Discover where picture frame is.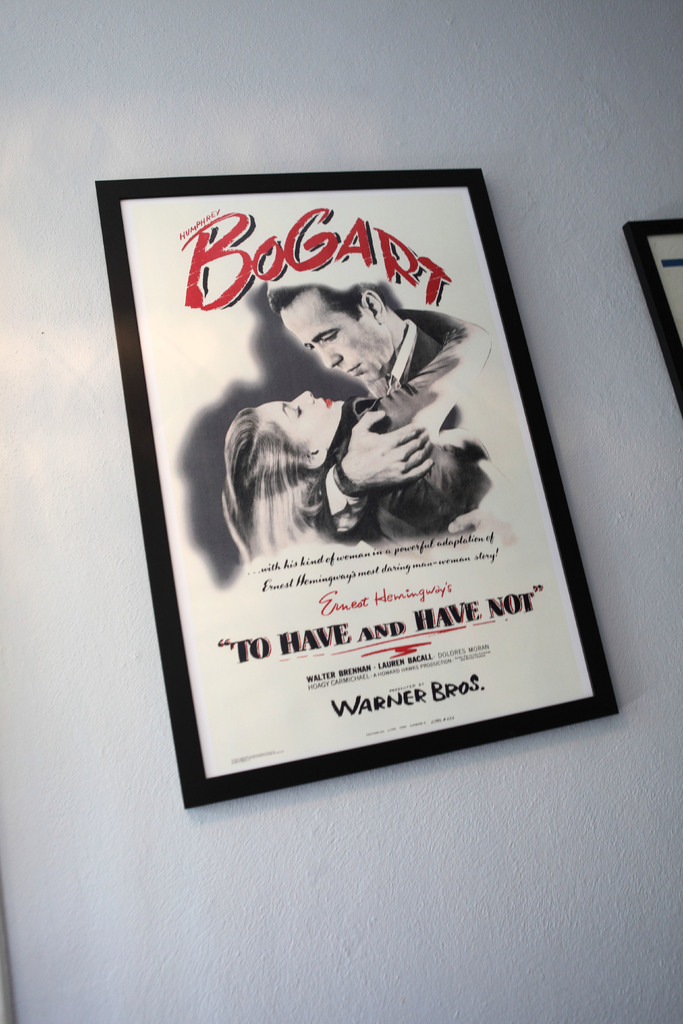
Discovered at pyautogui.locateOnScreen(618, 218, 682, 417).
